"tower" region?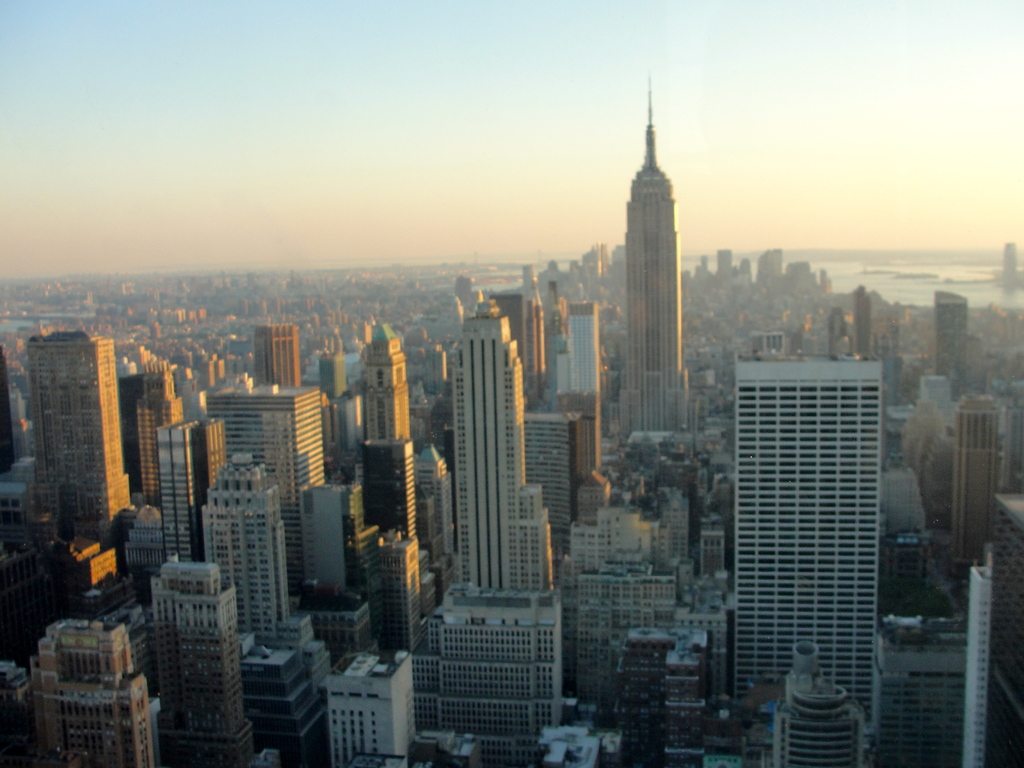
{"x1": 948, "y1": 395, "x2": 1001, "y2": 579}
